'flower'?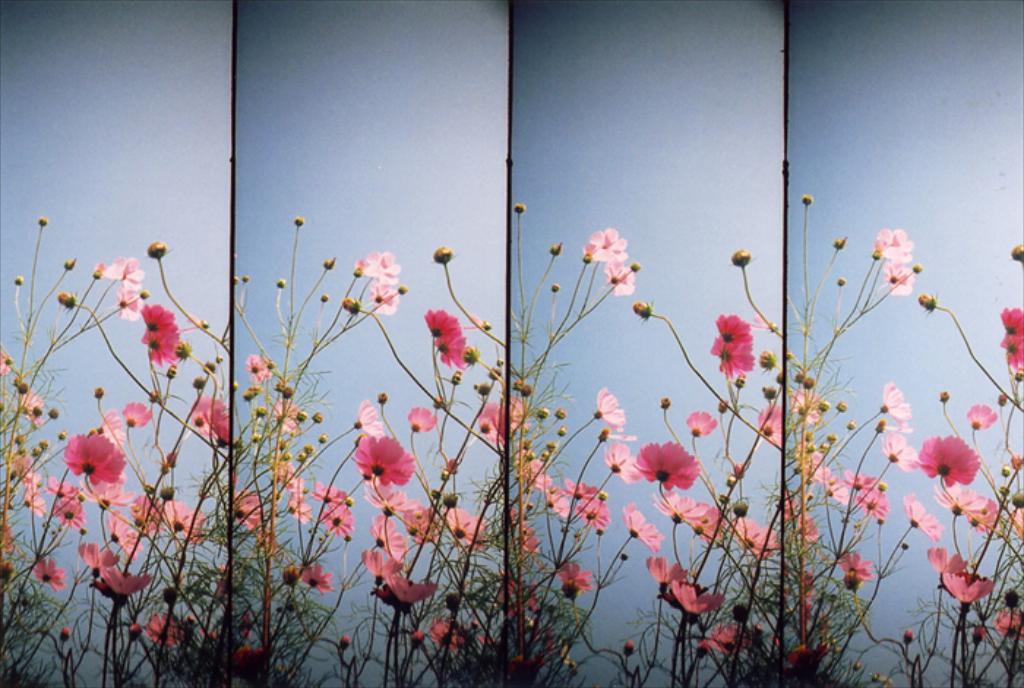
region(336, 631, 350, 656)
